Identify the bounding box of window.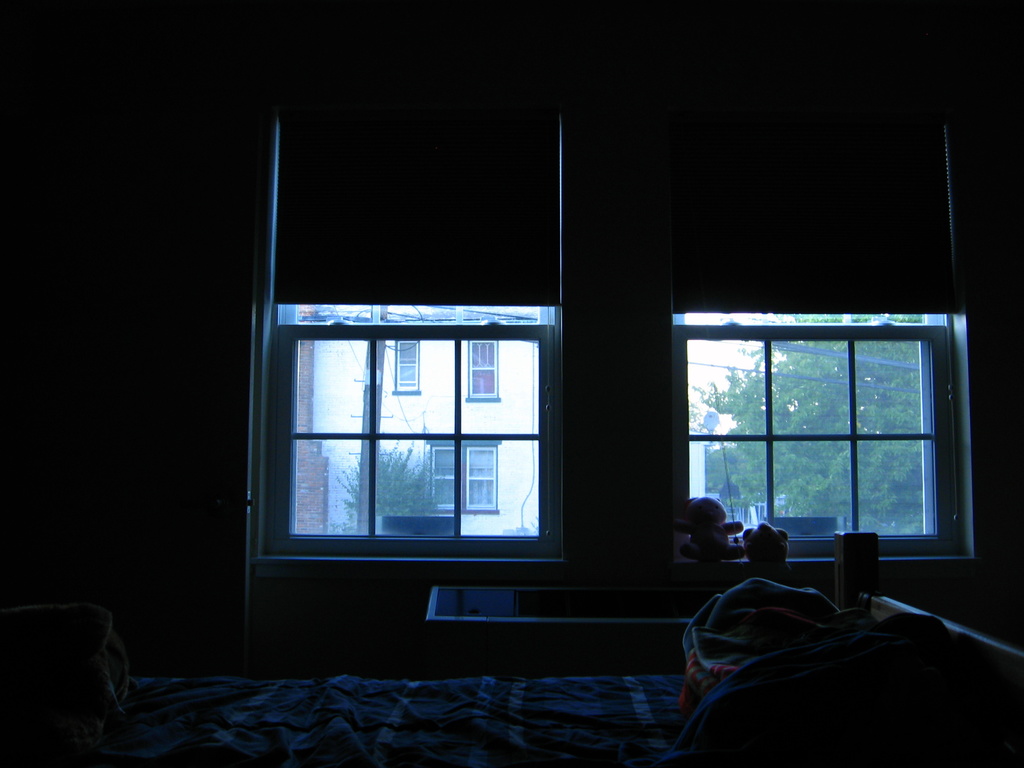
select_region(674, 299, 977, 556).
